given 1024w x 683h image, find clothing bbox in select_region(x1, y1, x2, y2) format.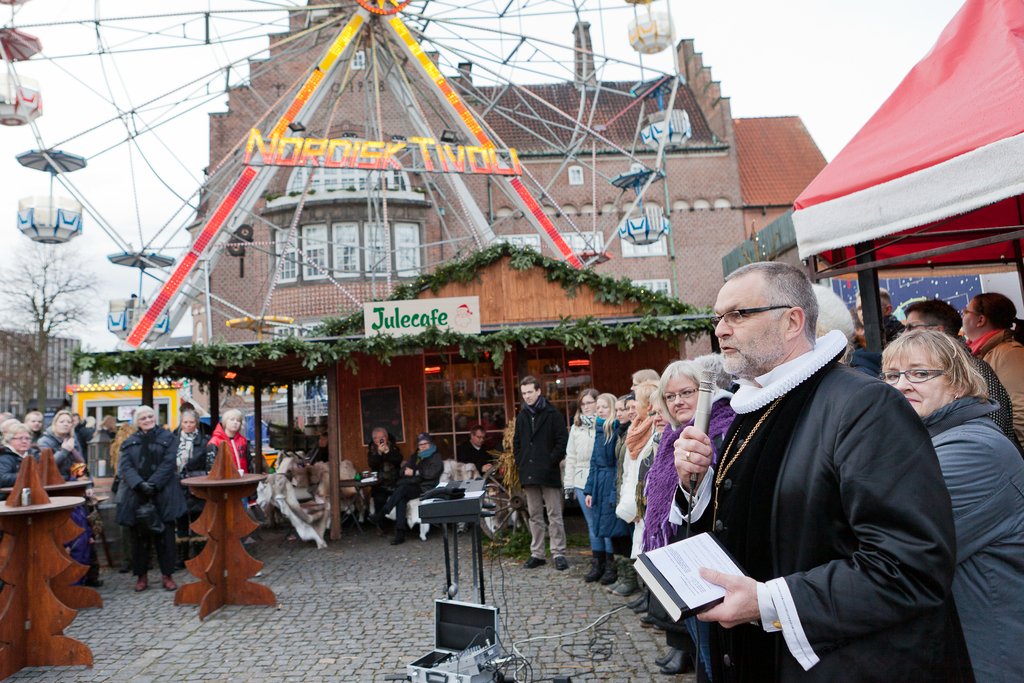
select_region(642, 389, 735, 675).
